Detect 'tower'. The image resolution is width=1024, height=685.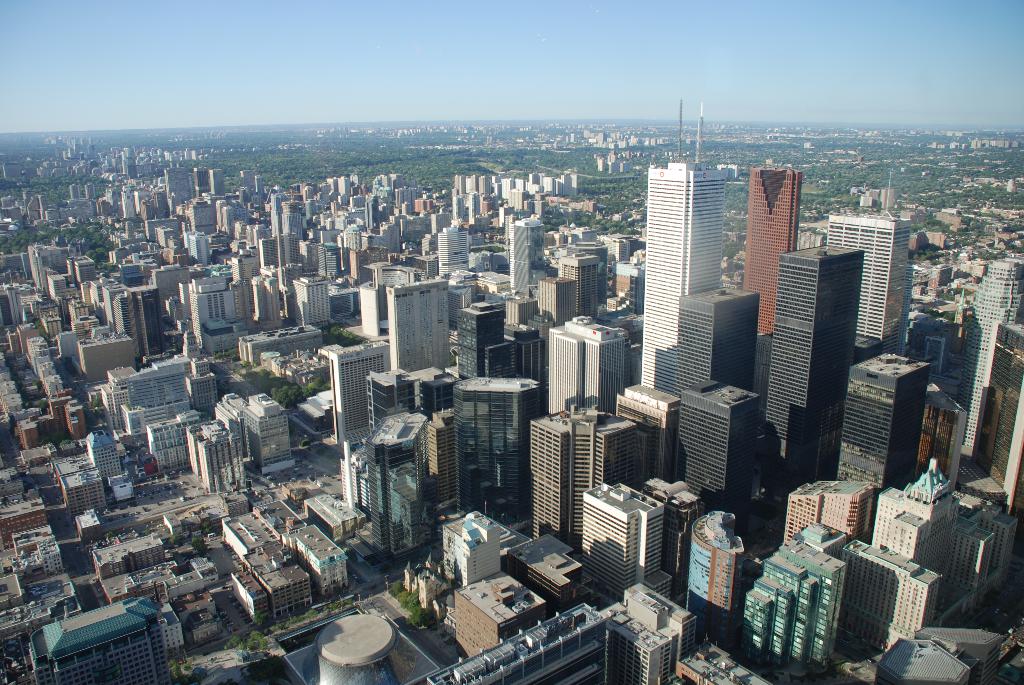
440, 356, 542, 517.
